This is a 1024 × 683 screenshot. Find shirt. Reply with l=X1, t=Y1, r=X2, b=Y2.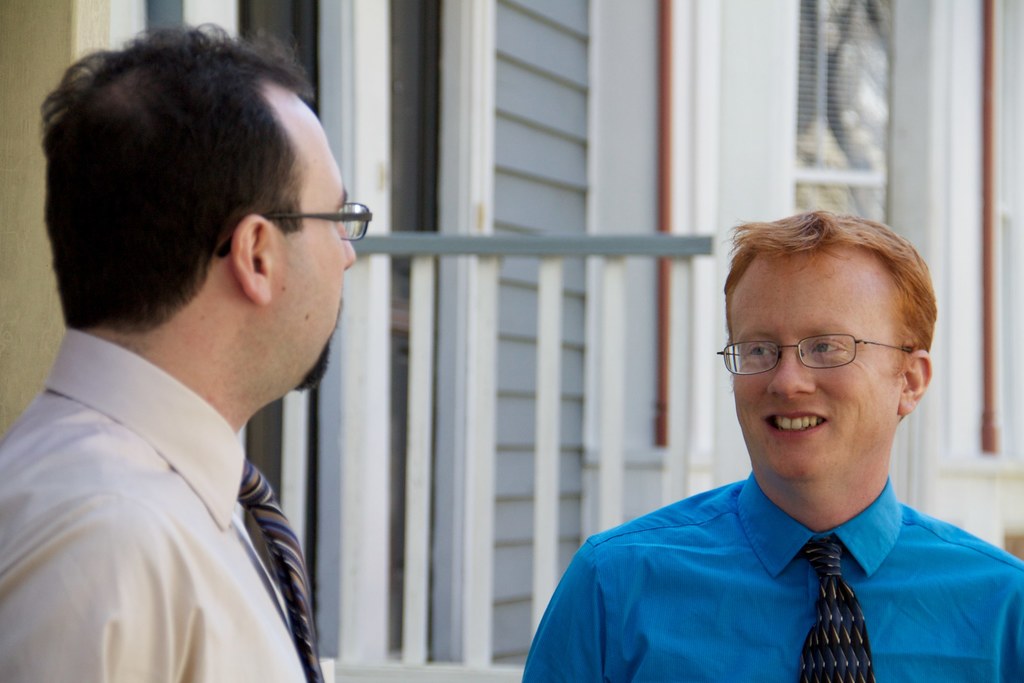
l=0, t=329, r=317, b=682.
